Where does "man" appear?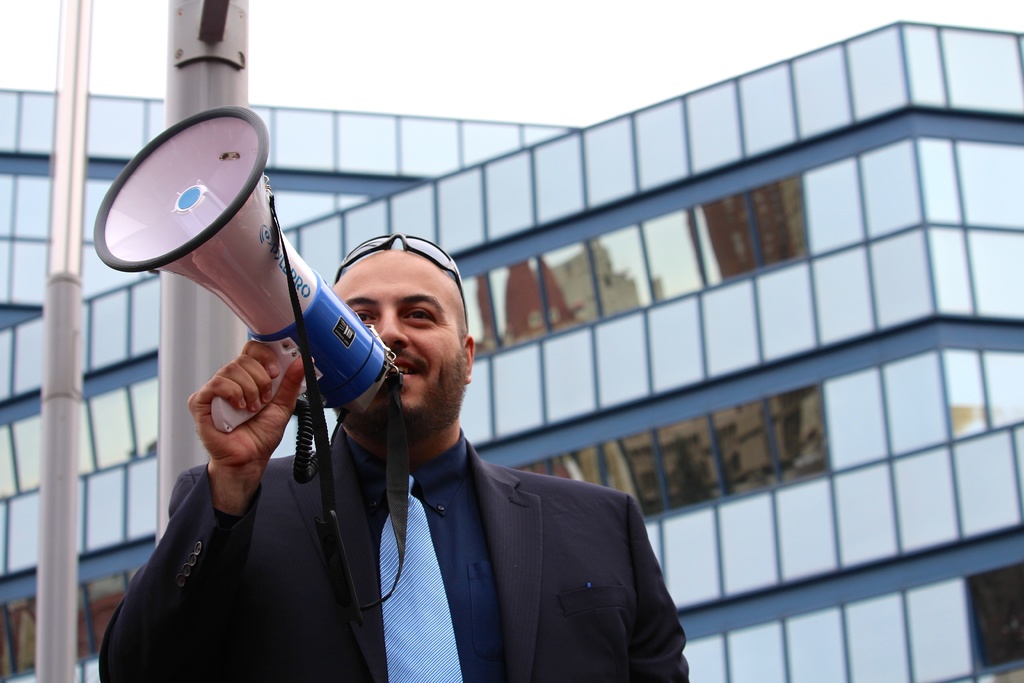
Appears at left=88, top=146, right=682, bottom=660.
